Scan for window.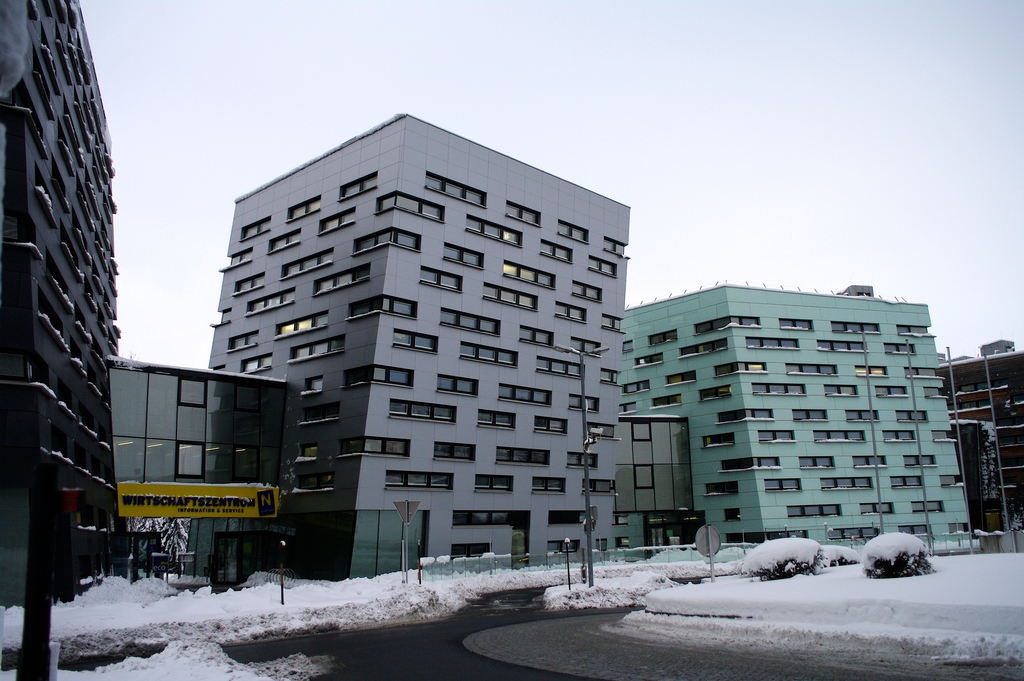
Scan result: 785 505 841 517.
